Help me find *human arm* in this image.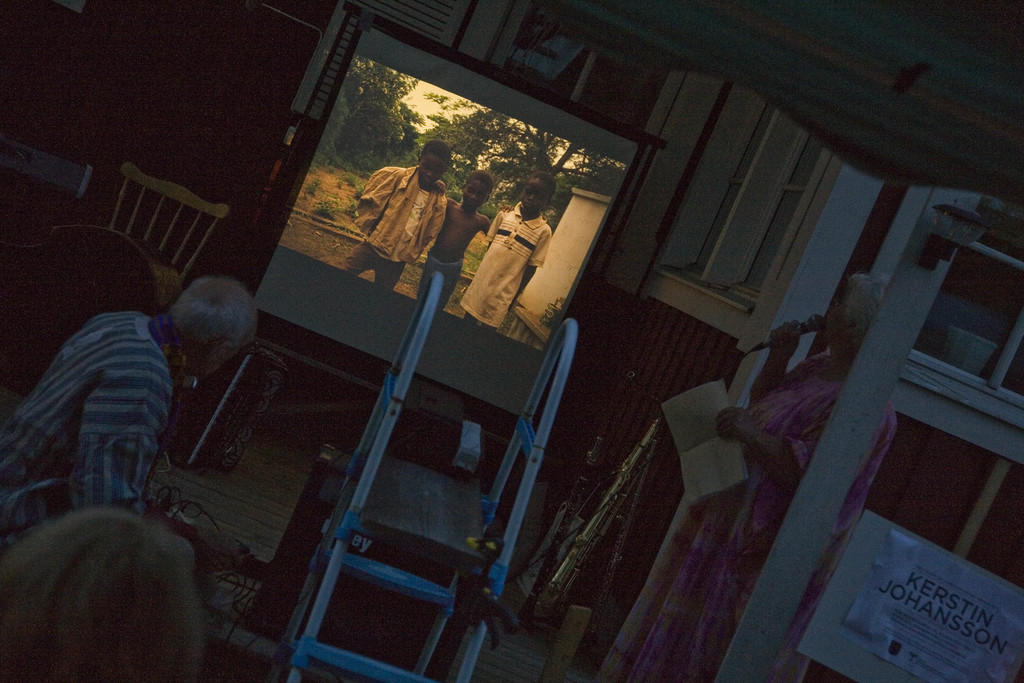
Found it: detection(433, 199, 447, 247).
